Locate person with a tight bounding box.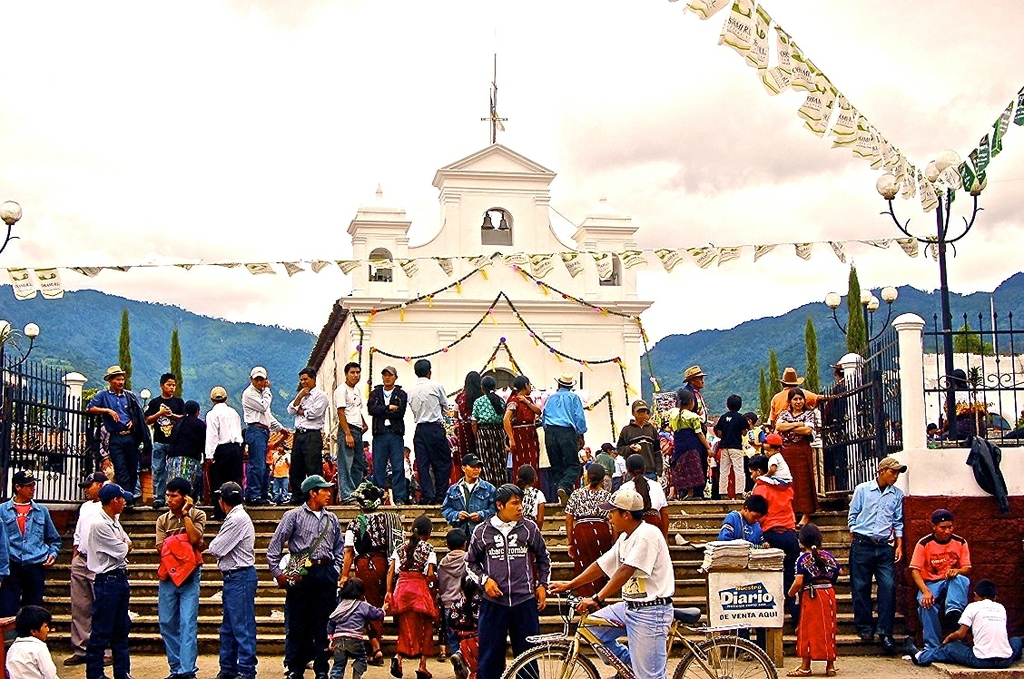
504:385:543:481.
